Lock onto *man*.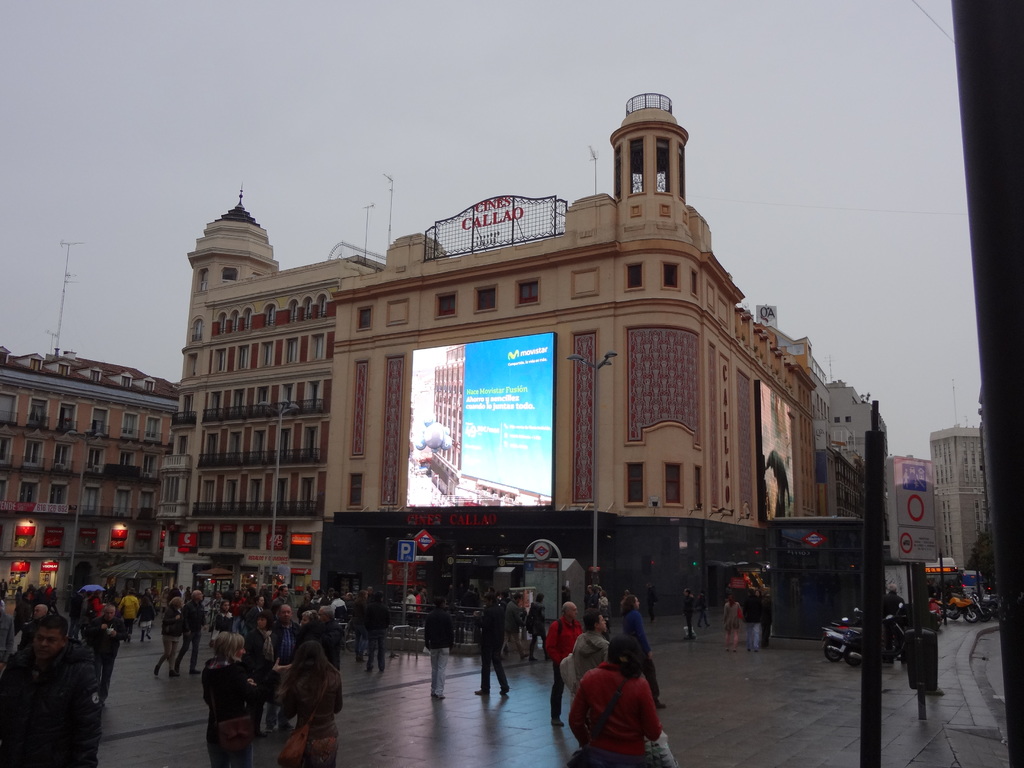
Locked: (left=230, top=590, right=248, bottom=634).
